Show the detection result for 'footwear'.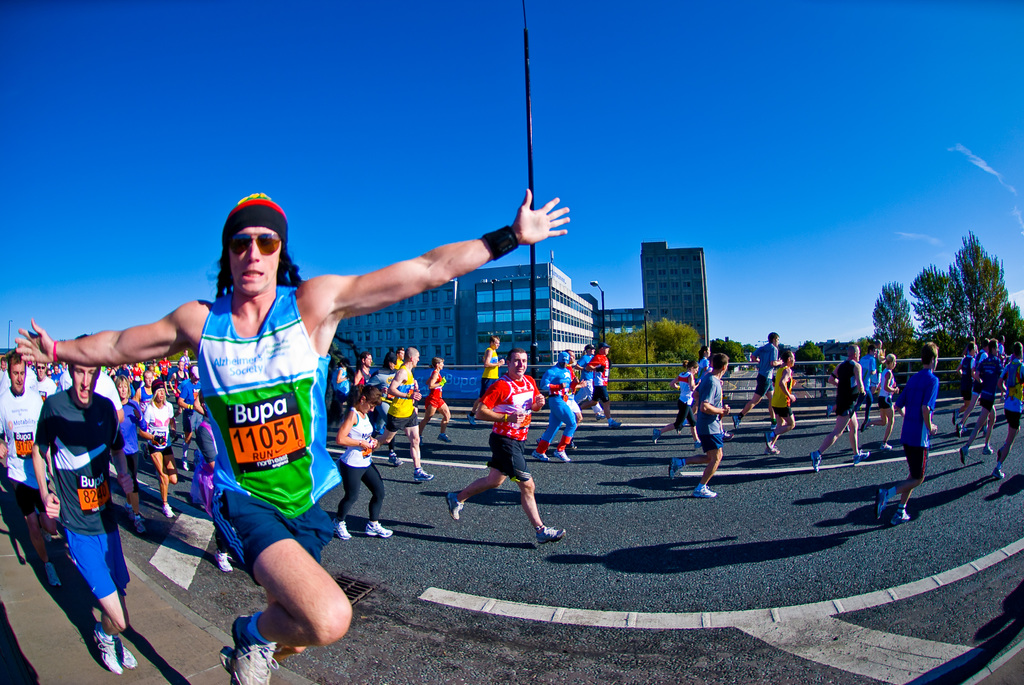
box=[989, 470, 1005, 482].
